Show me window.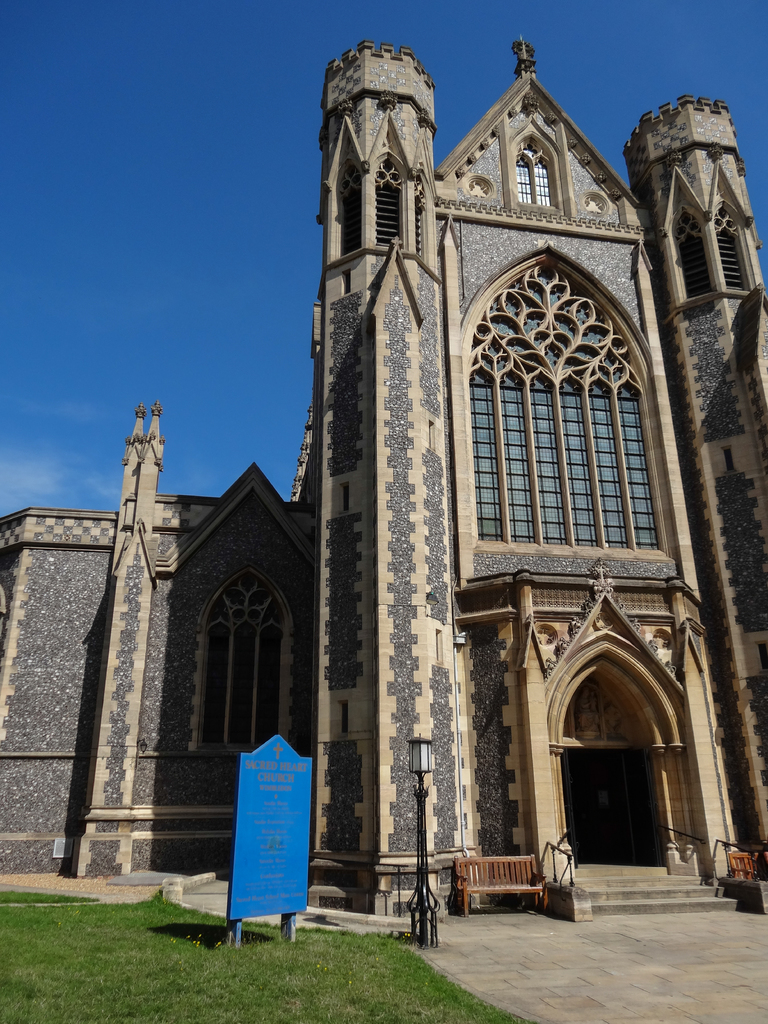
window is here: [710, 205, 751, 290].
